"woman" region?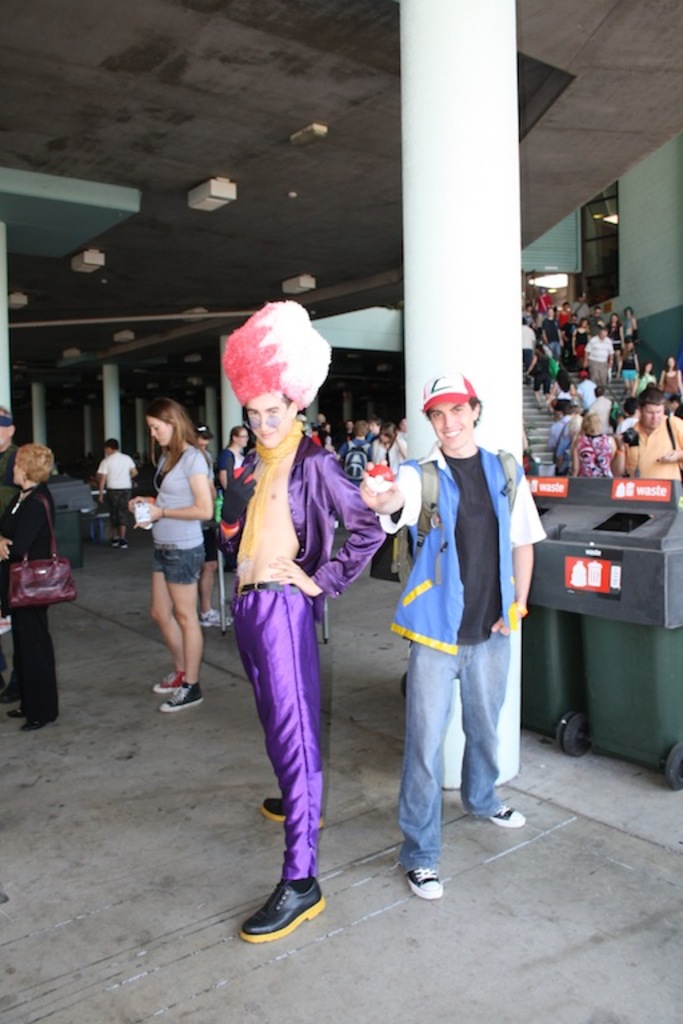
x1=550, y1=369, x2=572, y2=401
